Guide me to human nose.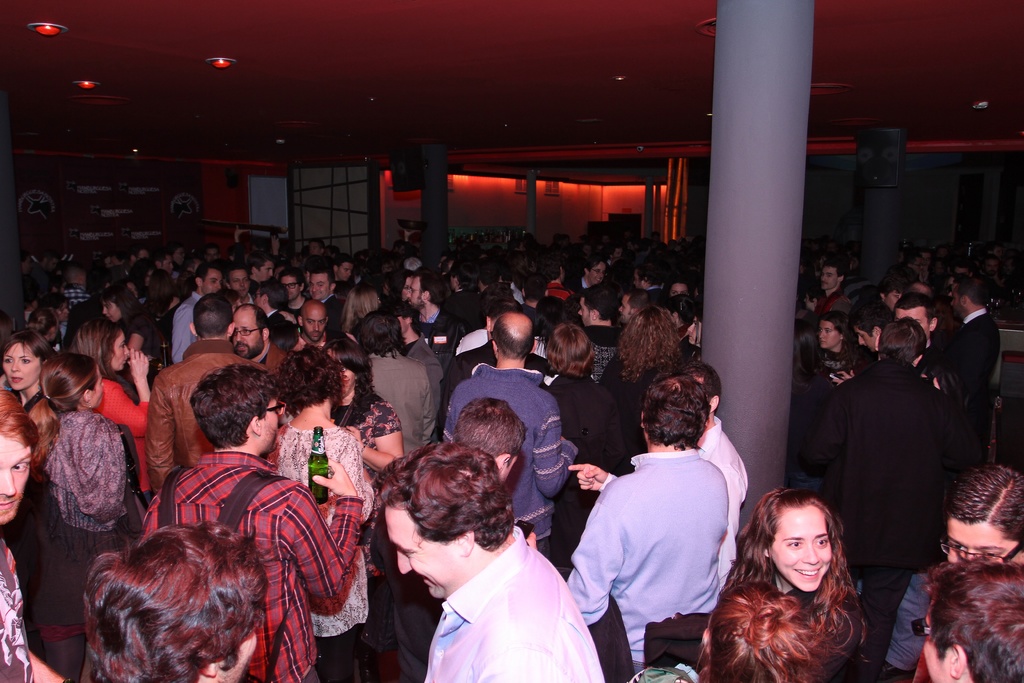
Guidance: bbox(858, 336, 866, 344).
